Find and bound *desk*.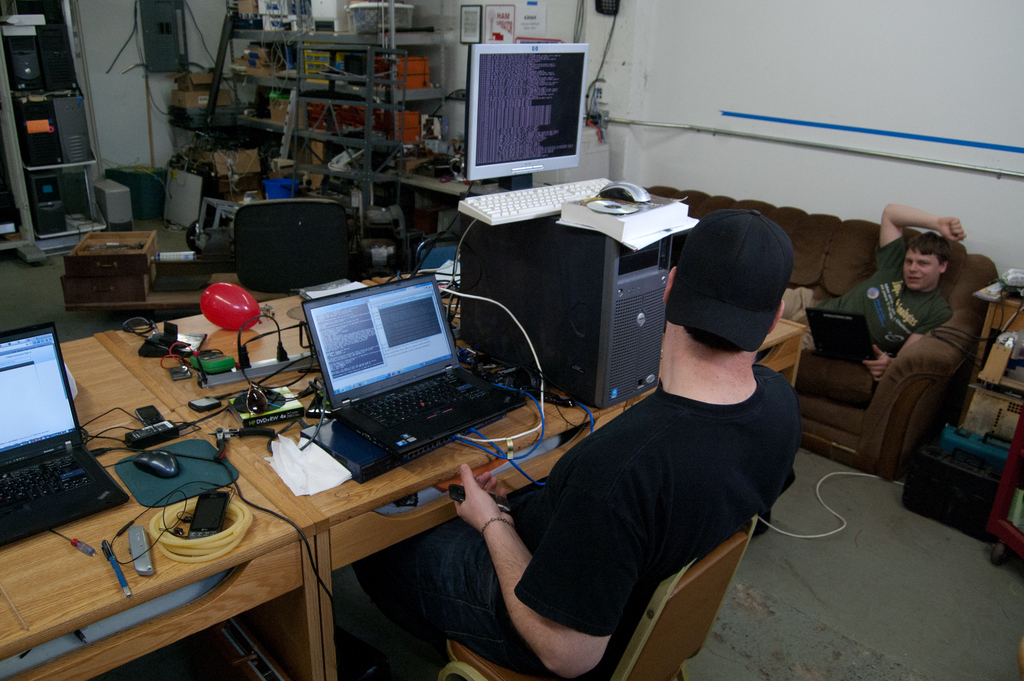
Bound: <bbox>0, 333, 314, 675</bbox>.
